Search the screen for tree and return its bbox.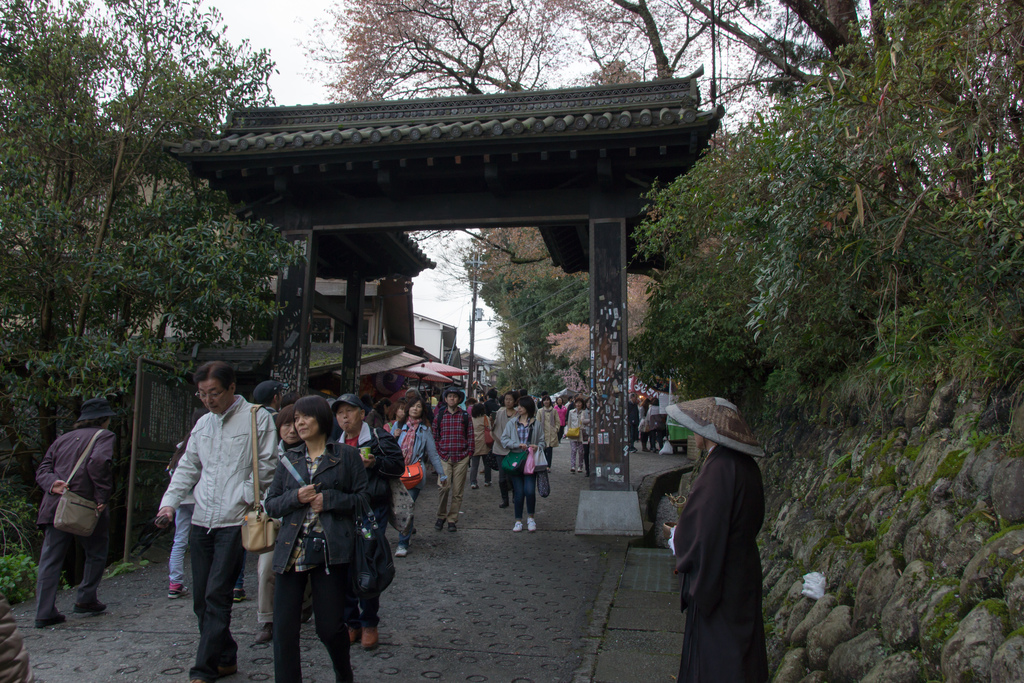
Found: crop(486, 306, 589, 413).
